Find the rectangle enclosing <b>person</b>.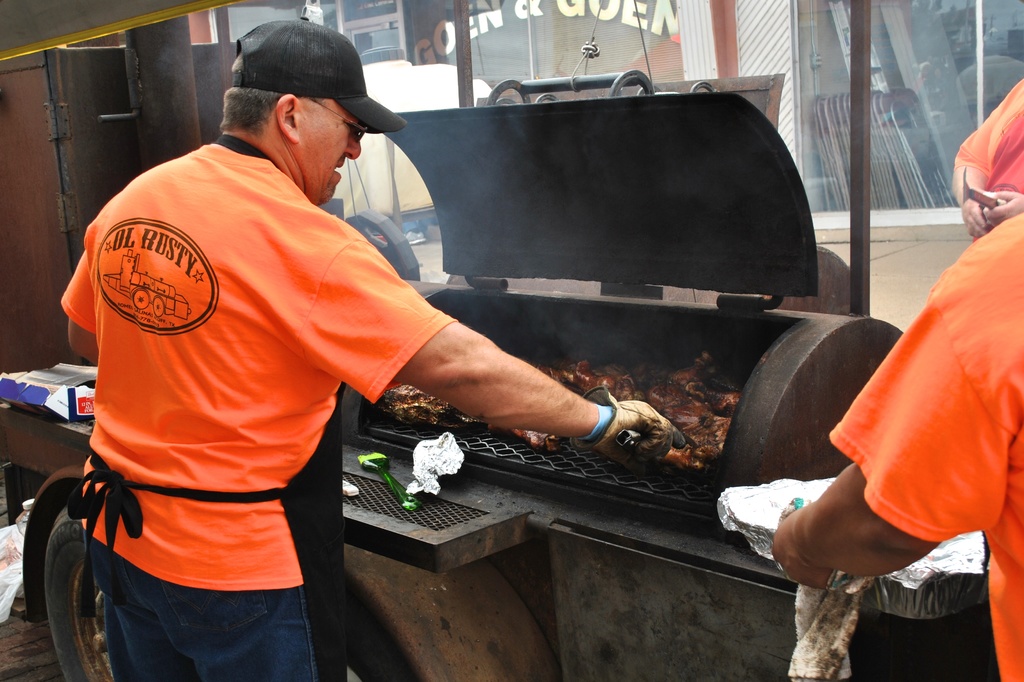
(left=772, top=203, right=1023, bottom=681).
